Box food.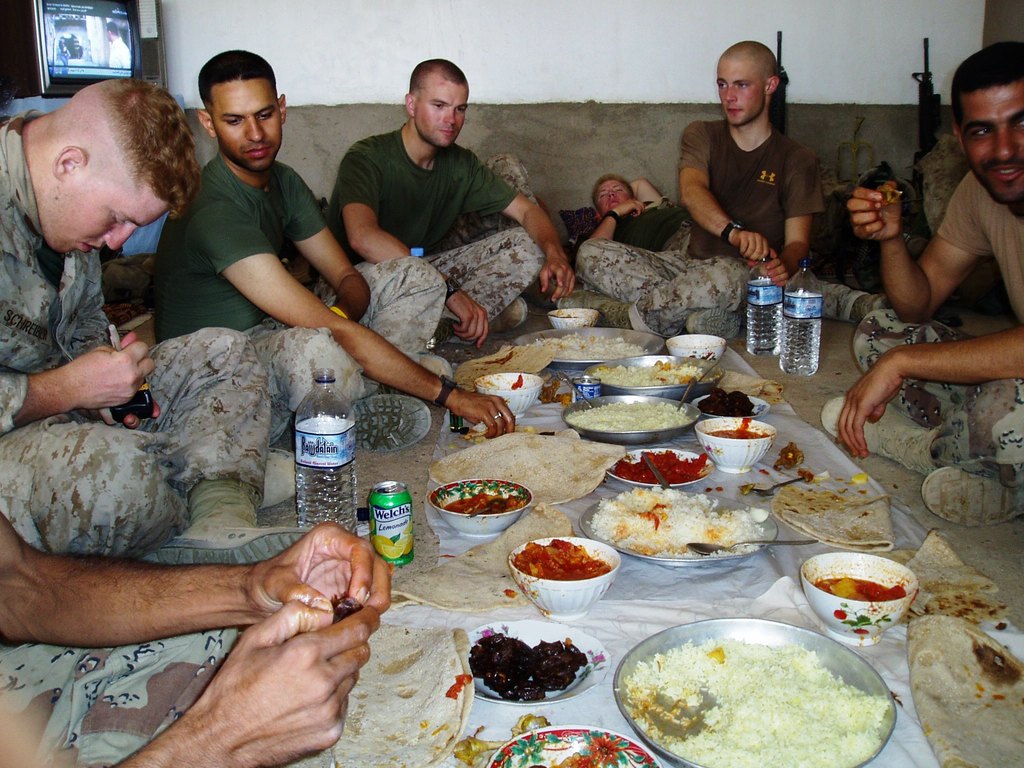
796, 467, 830, 486.
